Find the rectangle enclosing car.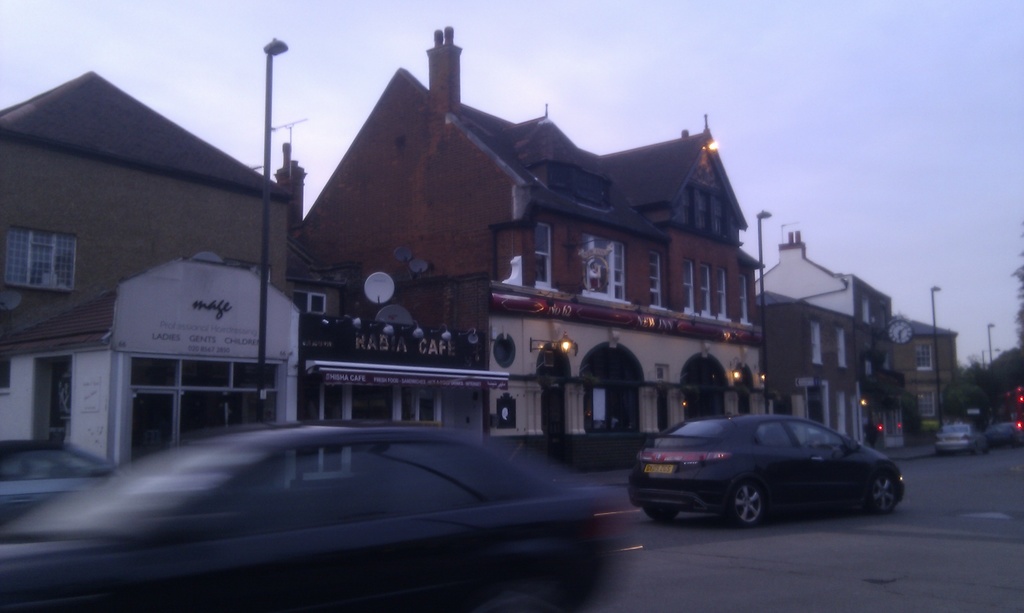
region(0, 420, 632, 612).
